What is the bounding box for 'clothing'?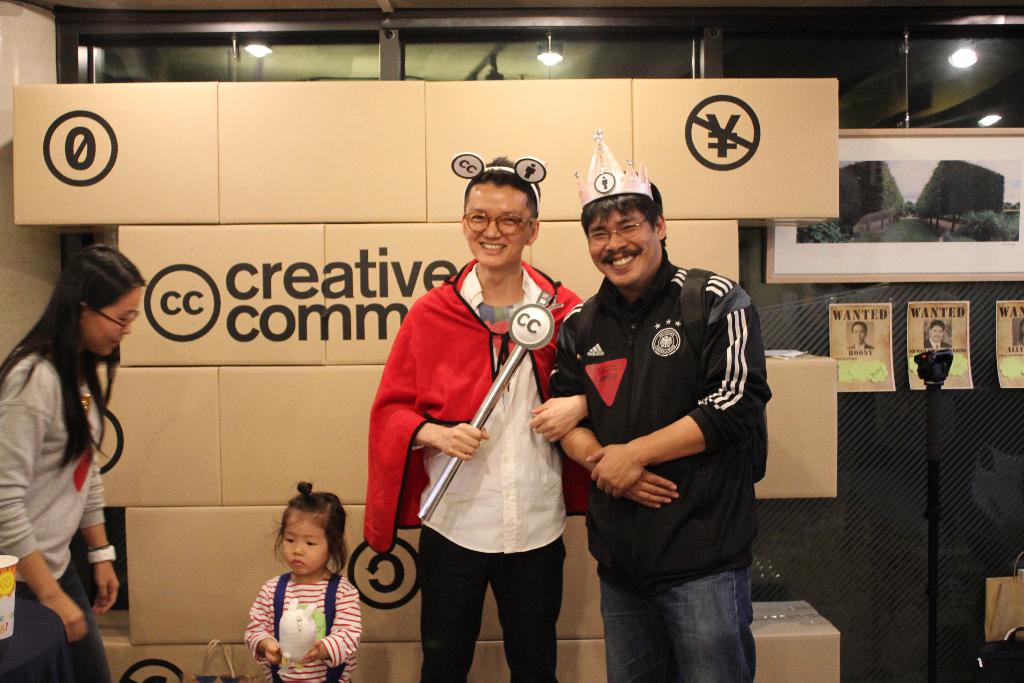
<box>0,350,115,682</box>.
